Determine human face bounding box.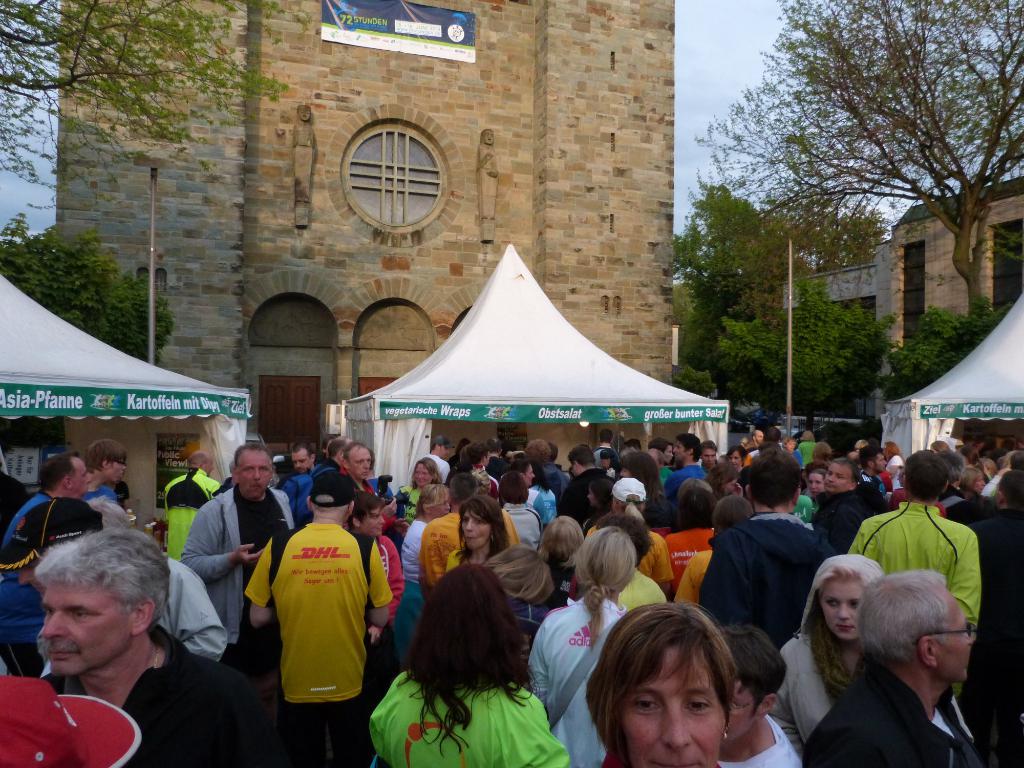
Determined: <box>938,590,973,678</box>.
